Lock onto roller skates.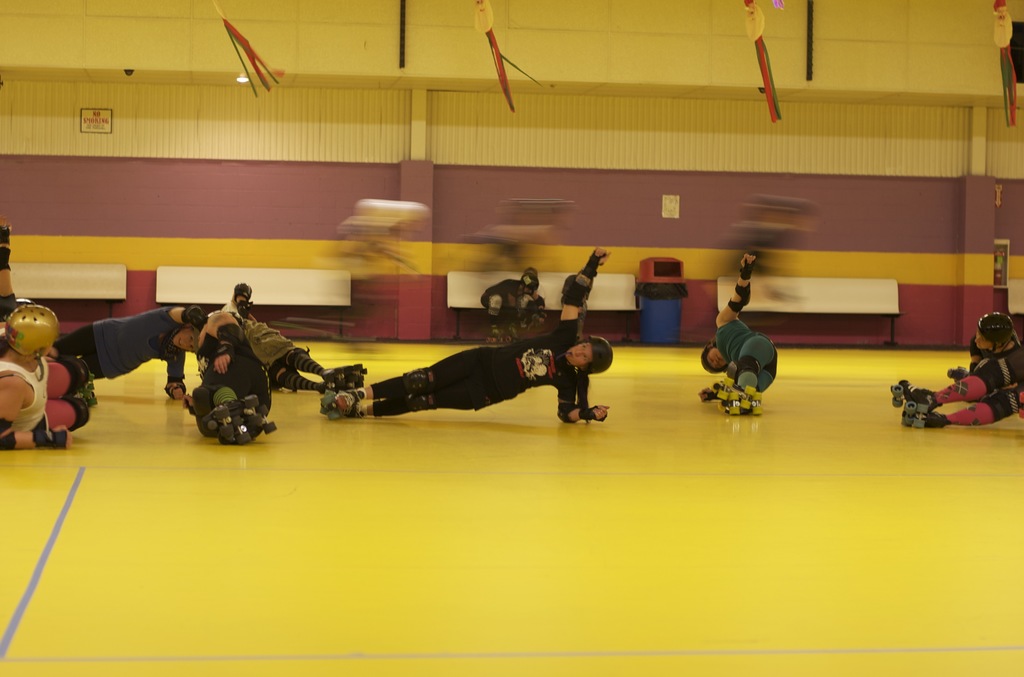
Locked: [x1=321, y1=408, x2=365, y2=423].
